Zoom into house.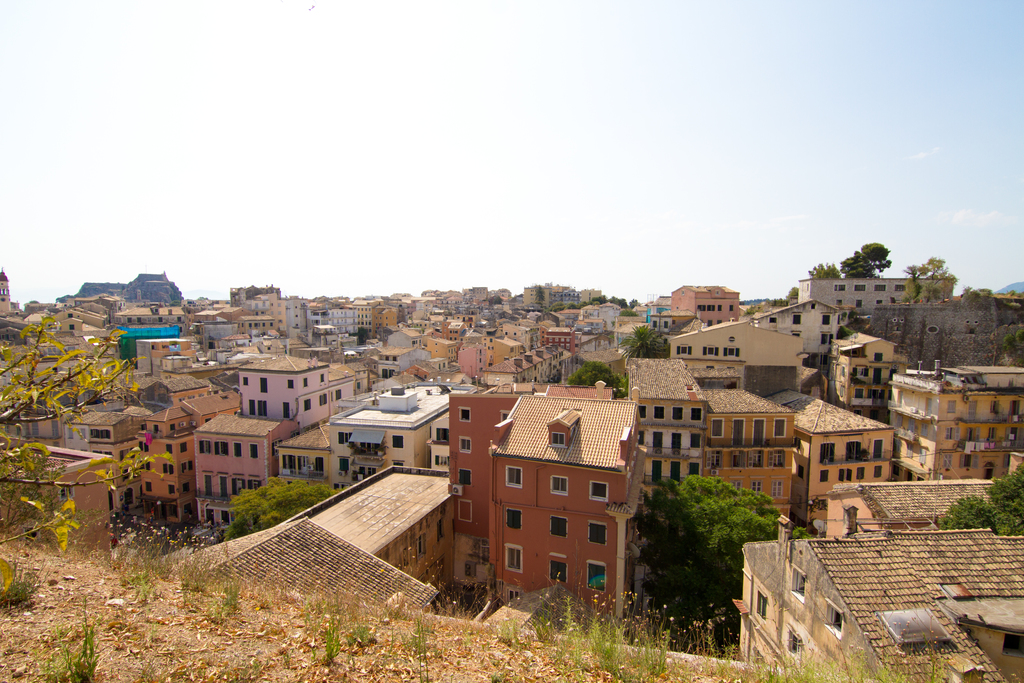
Zoom target: [x1=269, y1=459, x2=454, y2=593].
